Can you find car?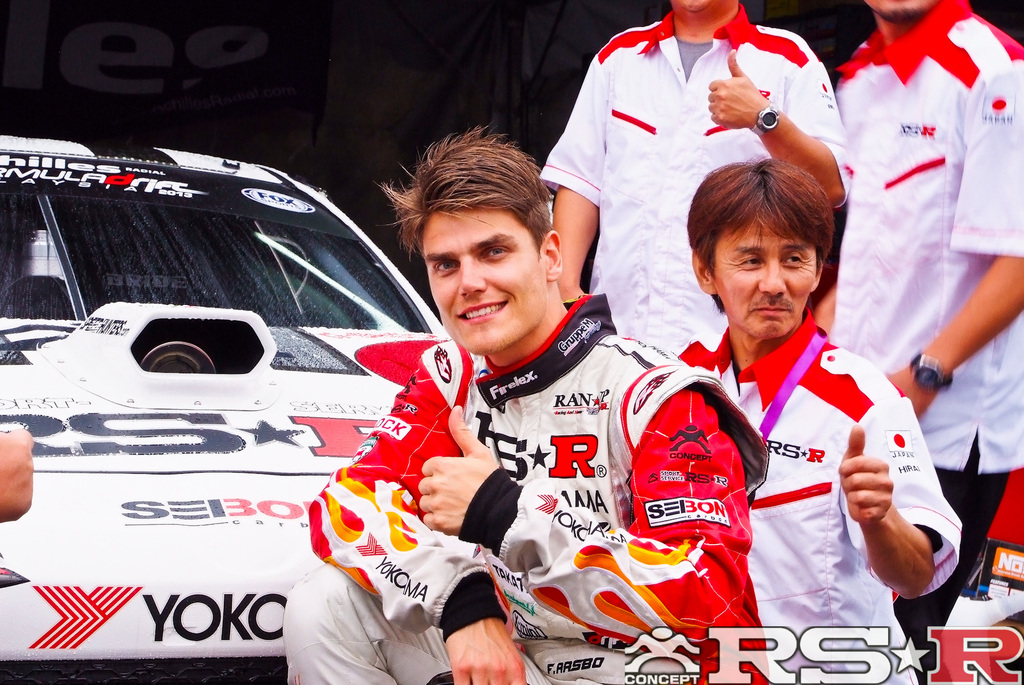
Yes, bounding box: {"x1": 0, "y1": 133, "x2": 447, "y2": 684}.
